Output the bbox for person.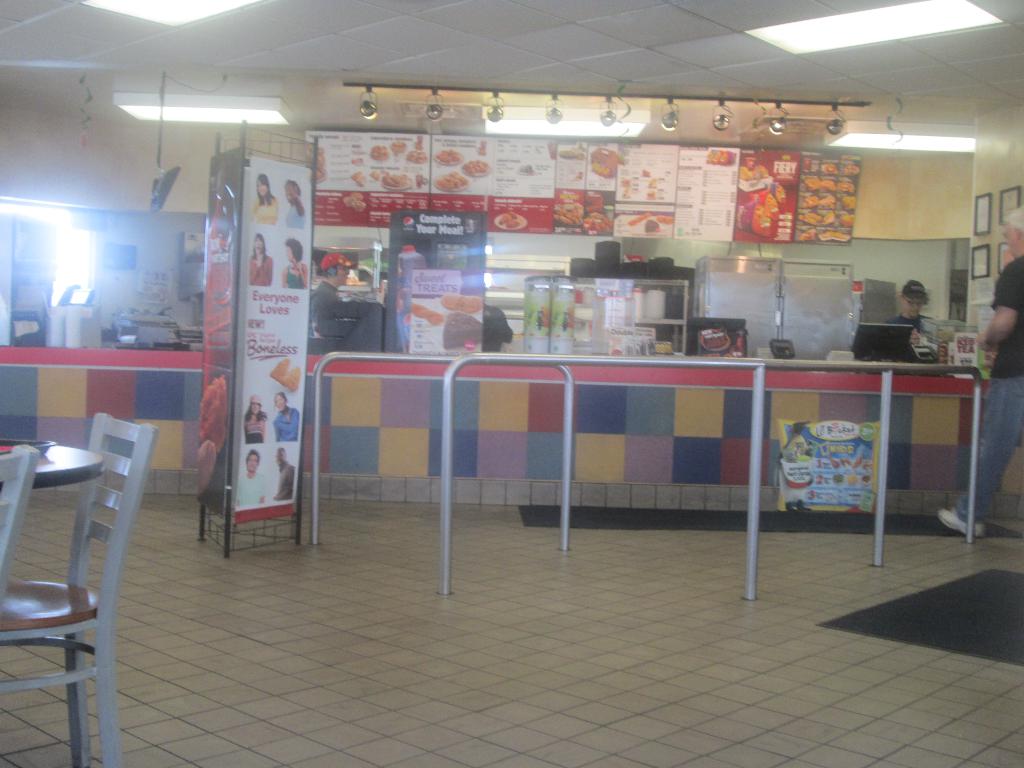
(left=276, top=392, right=303, bottom=446).
